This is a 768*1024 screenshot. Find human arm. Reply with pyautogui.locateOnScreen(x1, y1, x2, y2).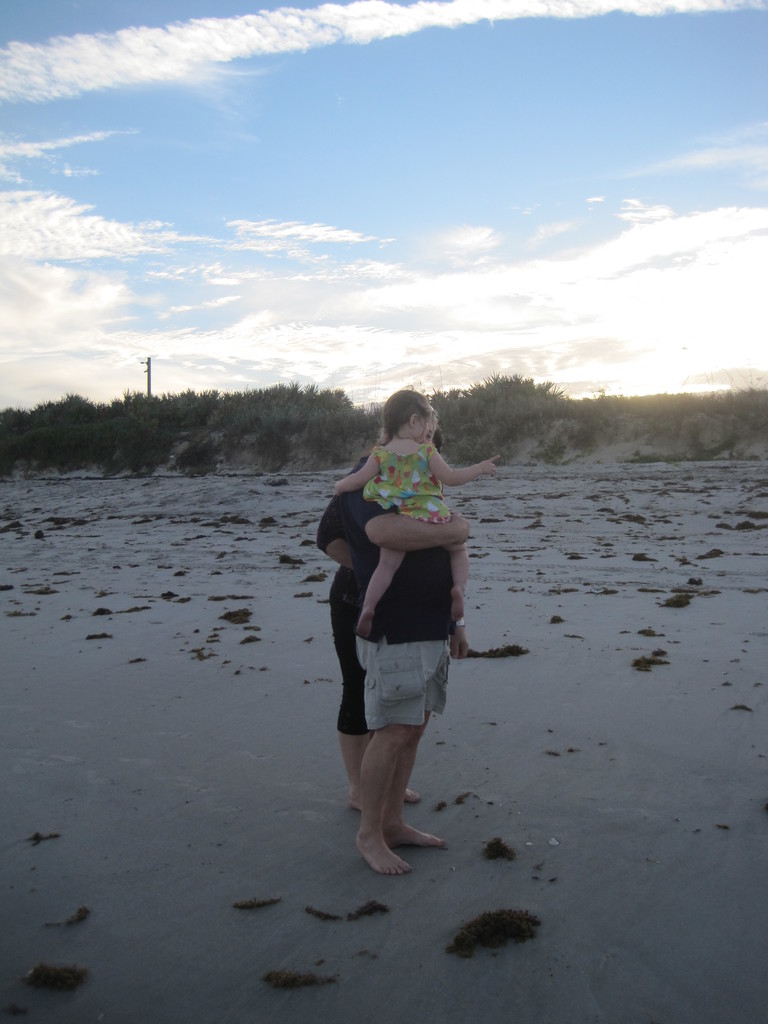
pyautogui.locateOnScreen(352, 481, 471, 551).
